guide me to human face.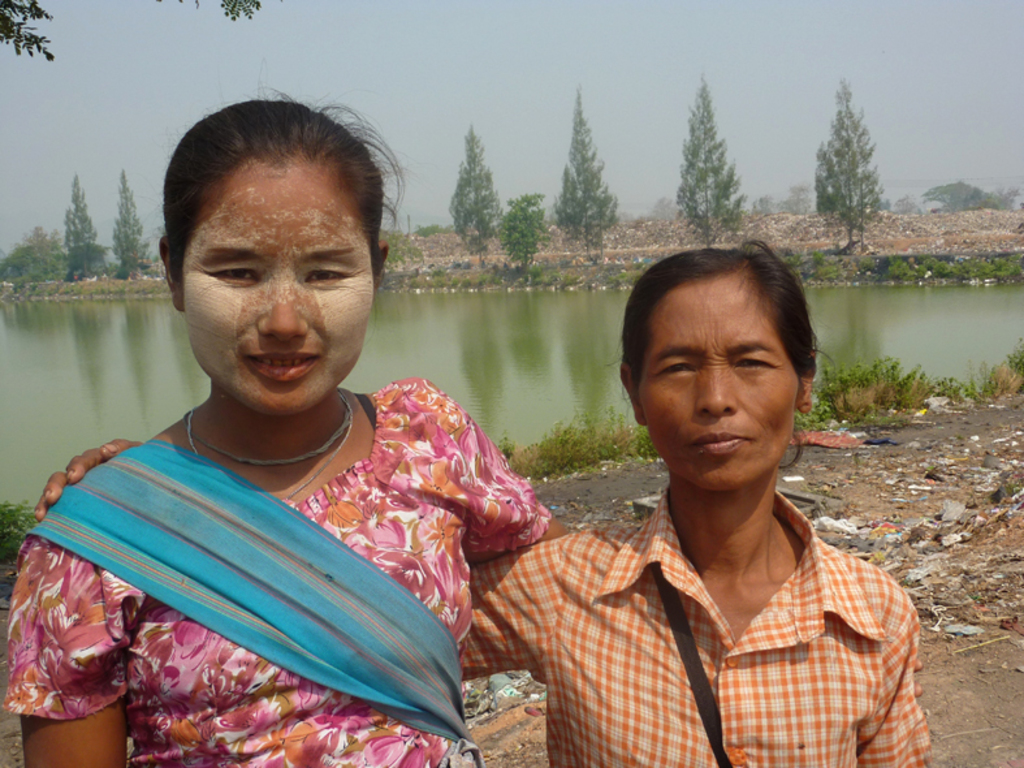
Guidance: x1=634, y1=276, x2=800, y2=497.
